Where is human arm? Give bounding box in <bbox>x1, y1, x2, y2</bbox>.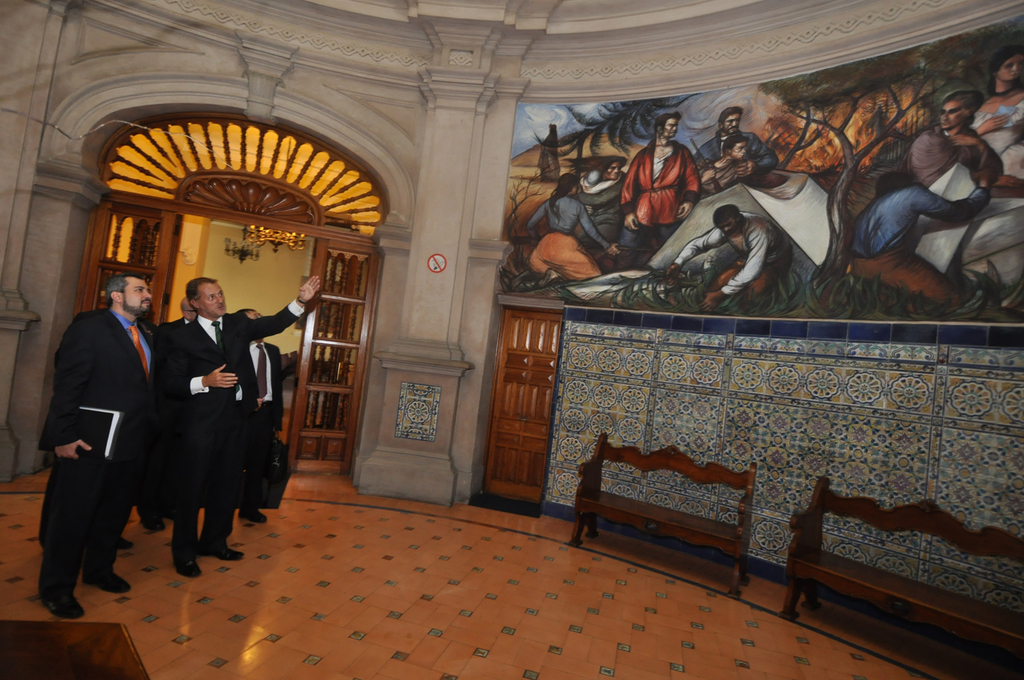
<bbox>274, 349, 288, 436</bbox>.
